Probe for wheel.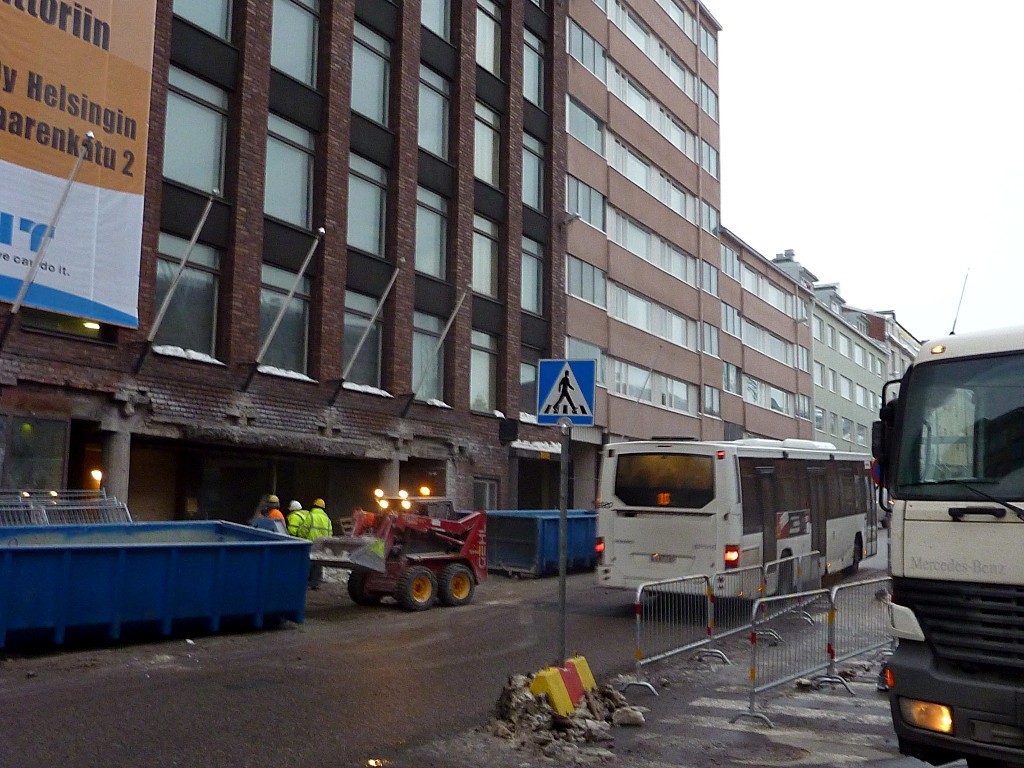
Probe result: <box>846,547,863,573</box>.
